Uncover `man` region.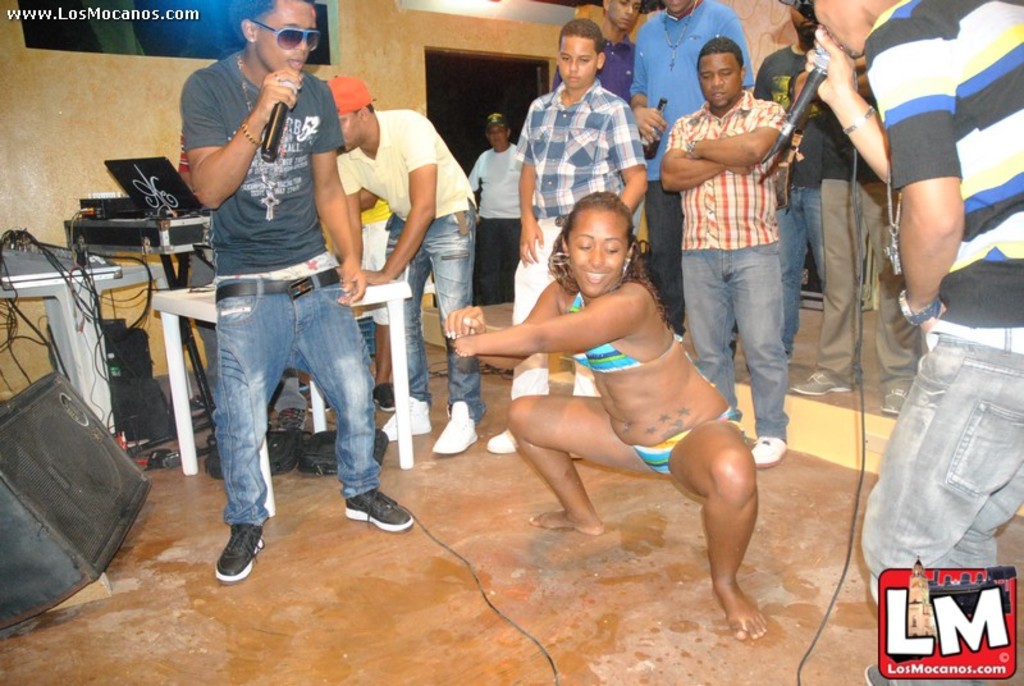
Uncovered: BBox(778, 0, 1023, 685).
